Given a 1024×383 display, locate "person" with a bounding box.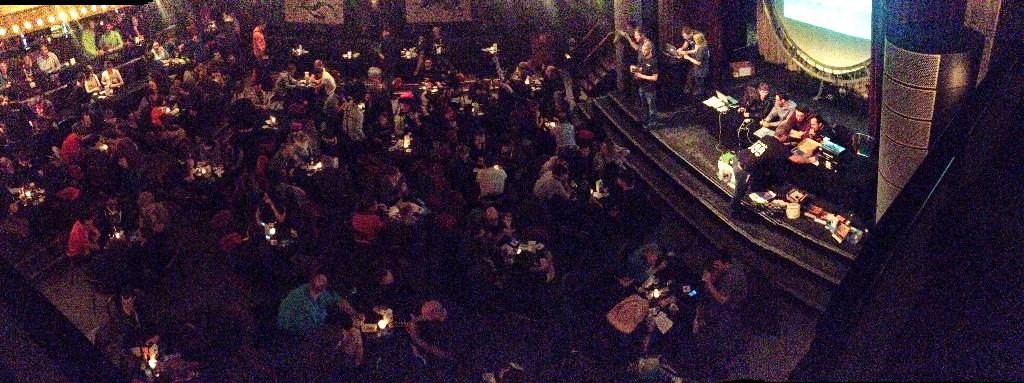
Located: (x1=758, y1=90, x2=797, y2=139).
